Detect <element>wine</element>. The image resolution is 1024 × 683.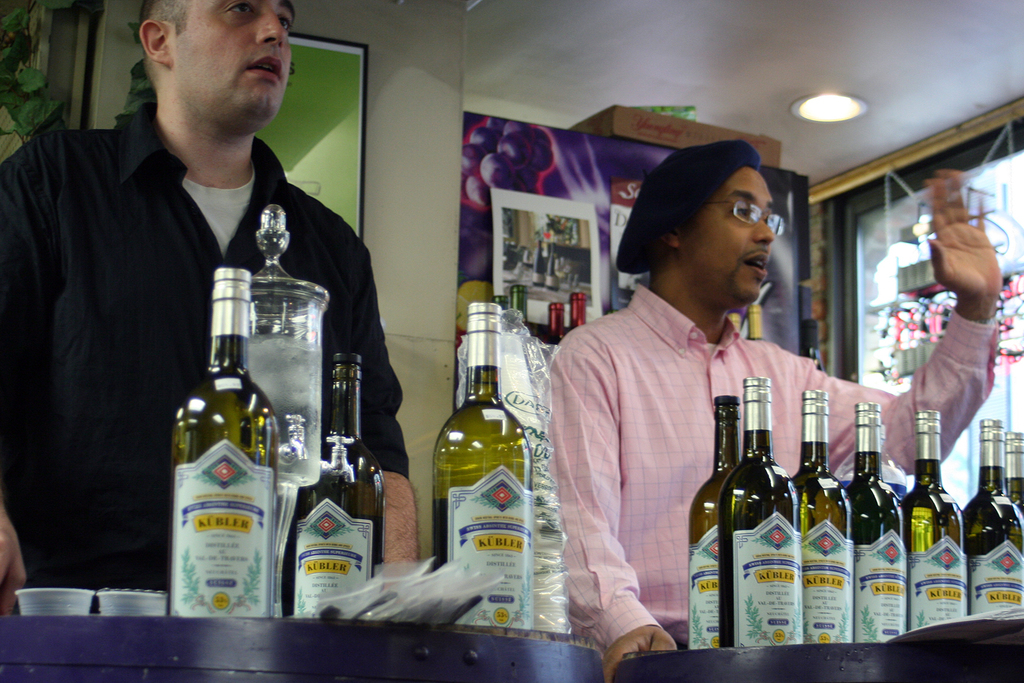
box=[964, 420, 1023, 621].
